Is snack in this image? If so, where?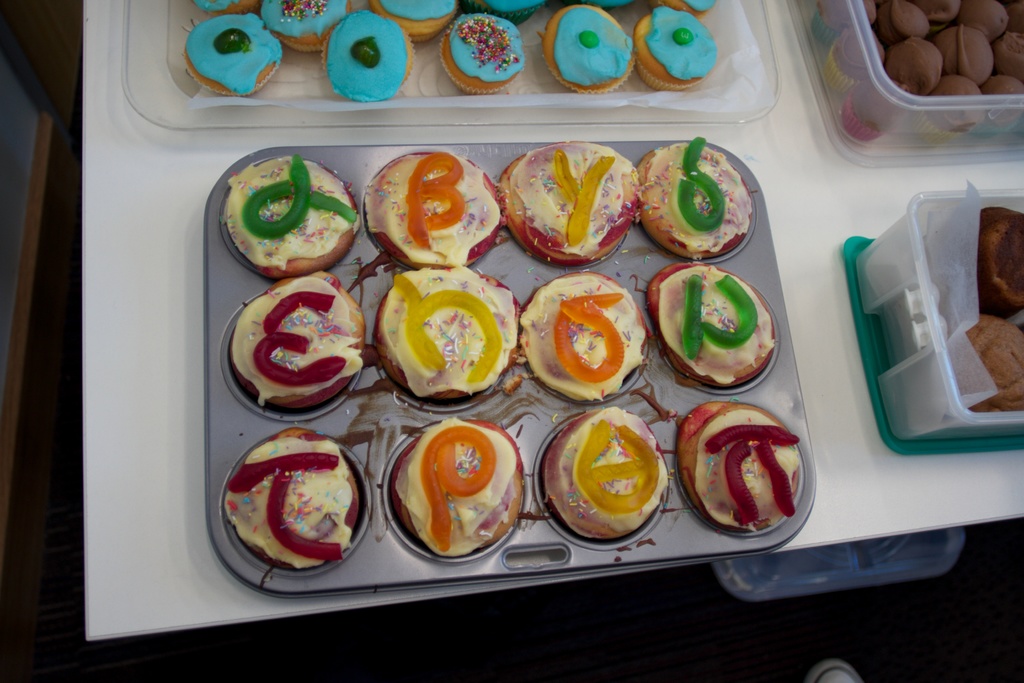
Yes, at [left=212, top=149, right=355, bottom=276].
